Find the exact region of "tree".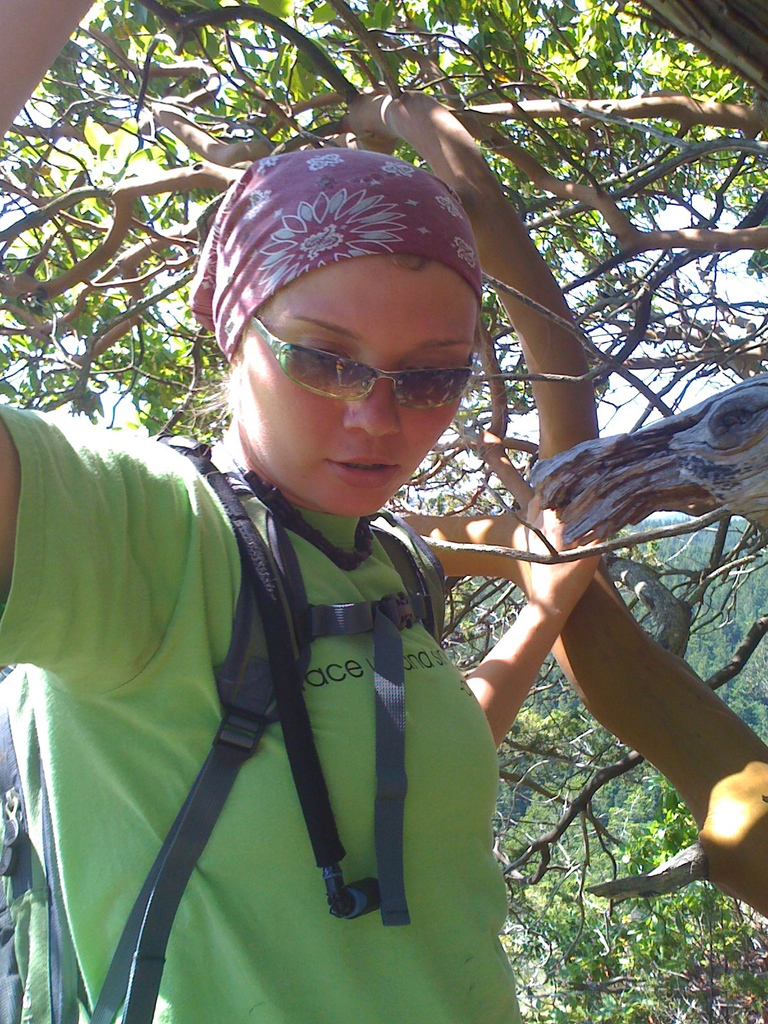
Exact region: 8, 52, 755, 939.
